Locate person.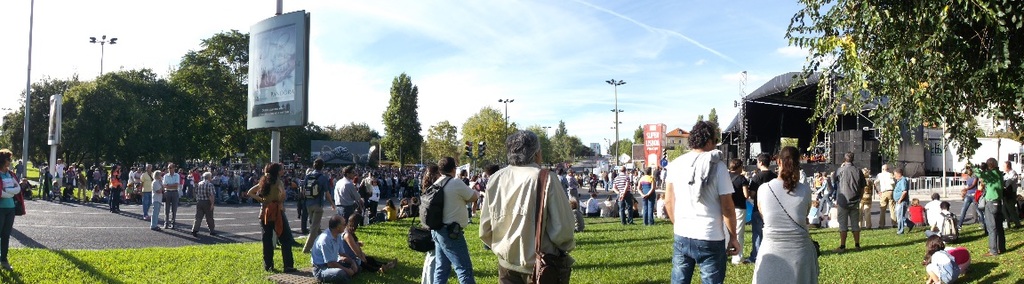
Bounding box: 247,159,280,268.
